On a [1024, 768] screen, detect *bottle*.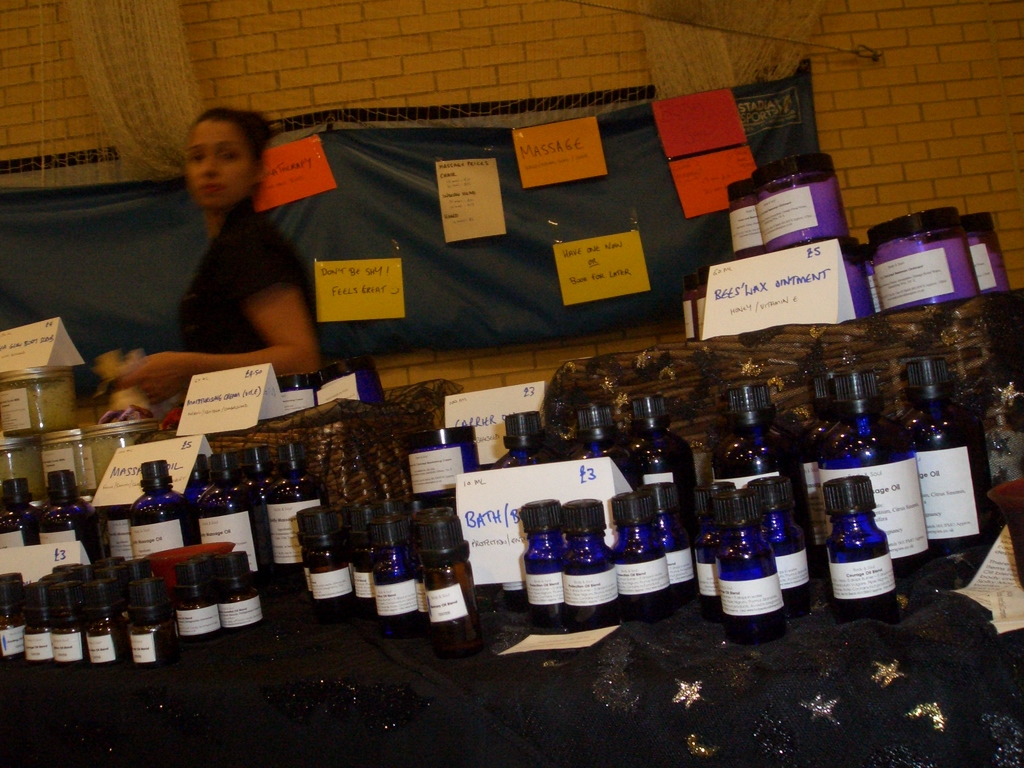
detection(899, 351, 998, 554).
